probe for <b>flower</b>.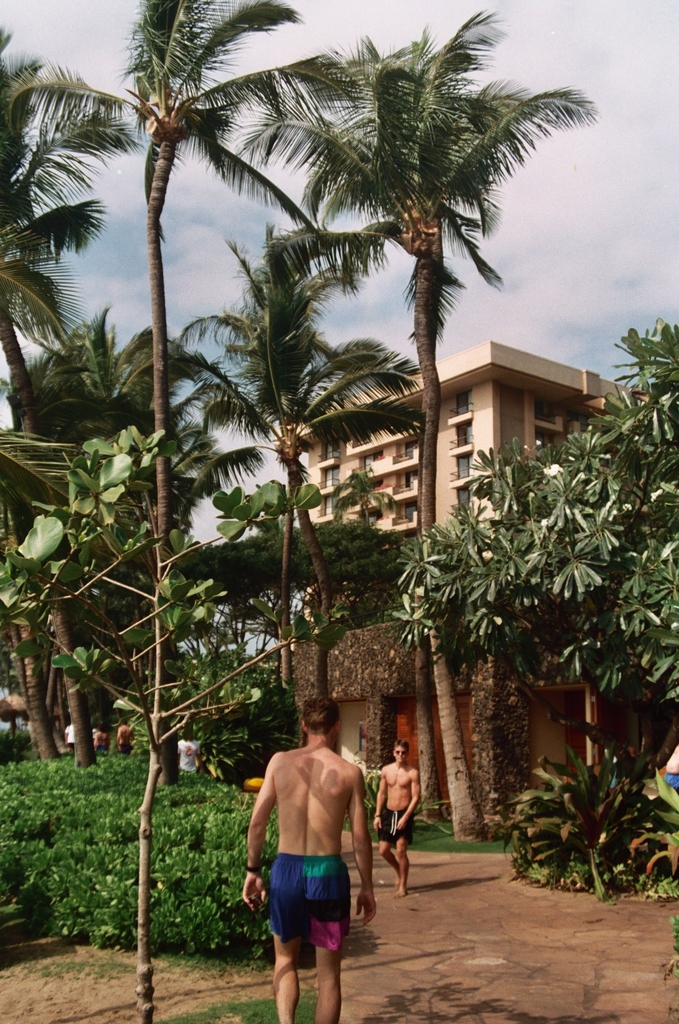
Probe result: <bbox>536, 457, 572, 489</bbox>.
